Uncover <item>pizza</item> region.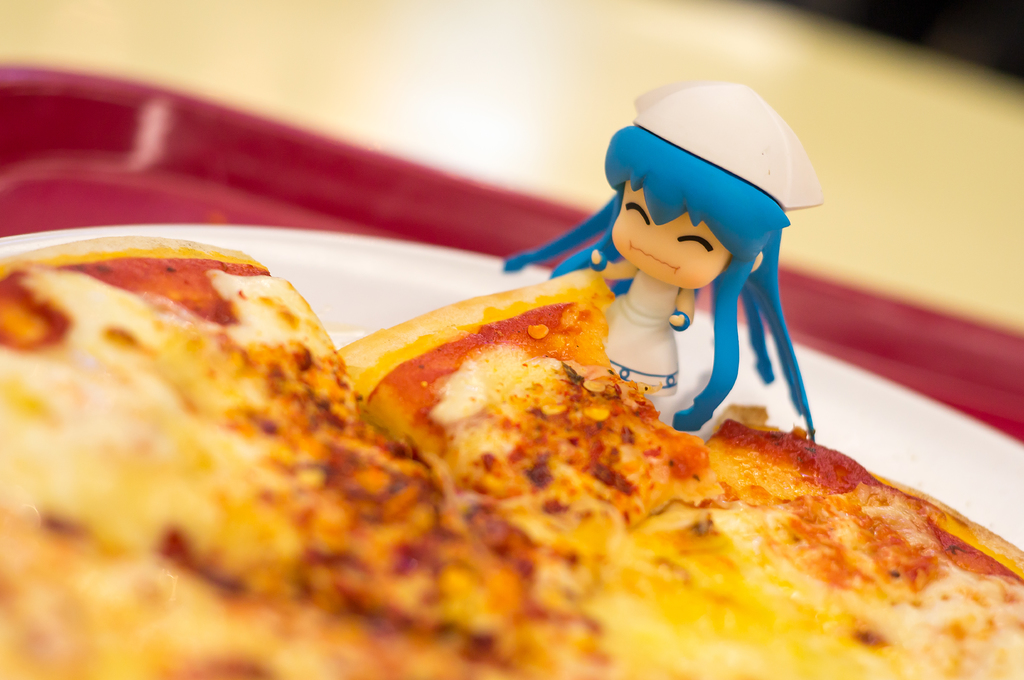
Uncovered: <region>0, 230, 1023, 675</region>.
